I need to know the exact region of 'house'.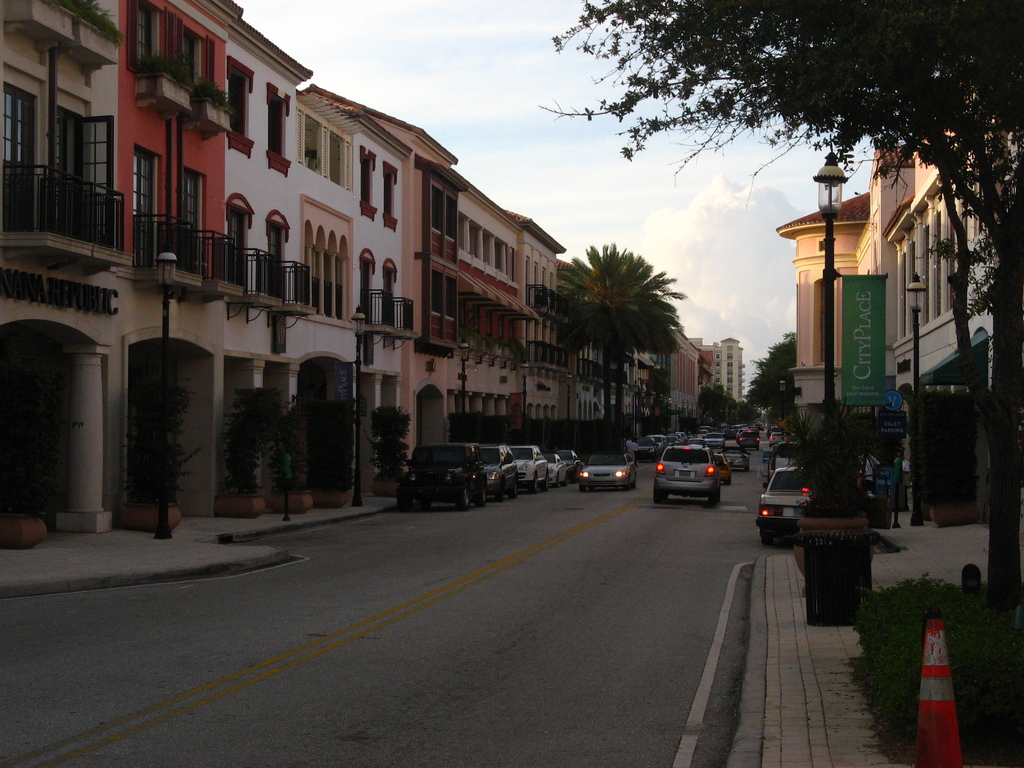
Region: box(460, 179, 529, 463).
